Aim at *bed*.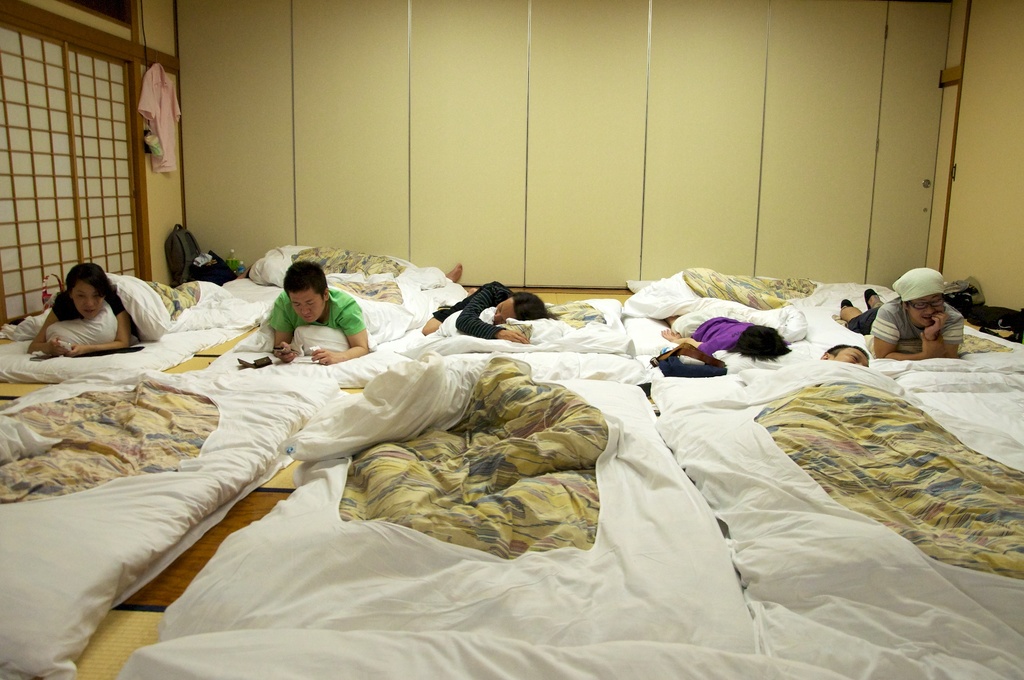
Aimed at box(107, 354, 774, 679).
